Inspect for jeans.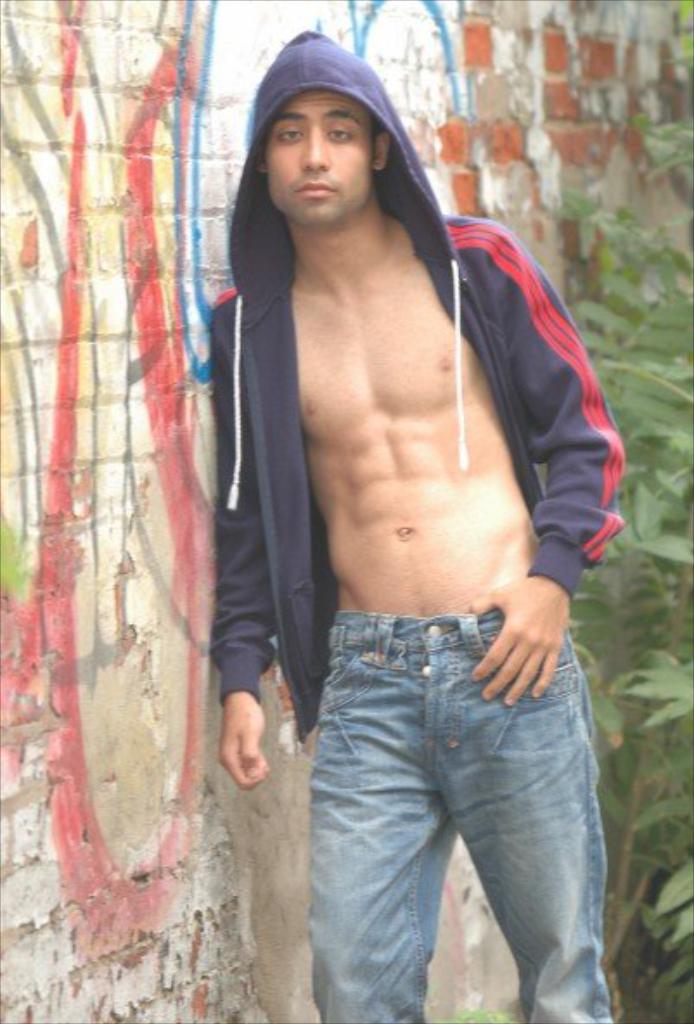
Inspection: bbox=[294, 593, 623, 1022].
